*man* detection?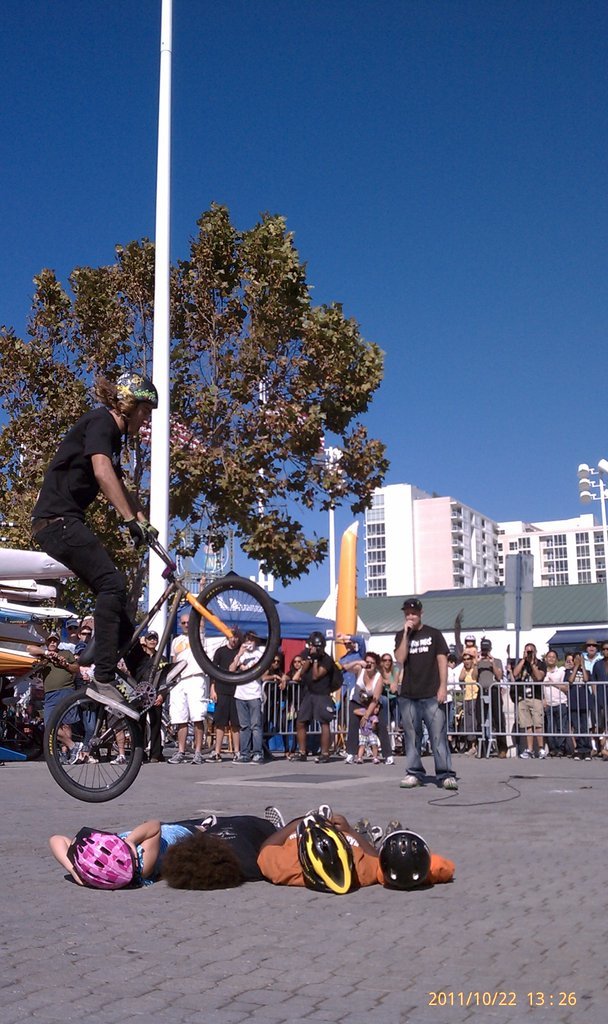
(383, 598, 467, 793)
